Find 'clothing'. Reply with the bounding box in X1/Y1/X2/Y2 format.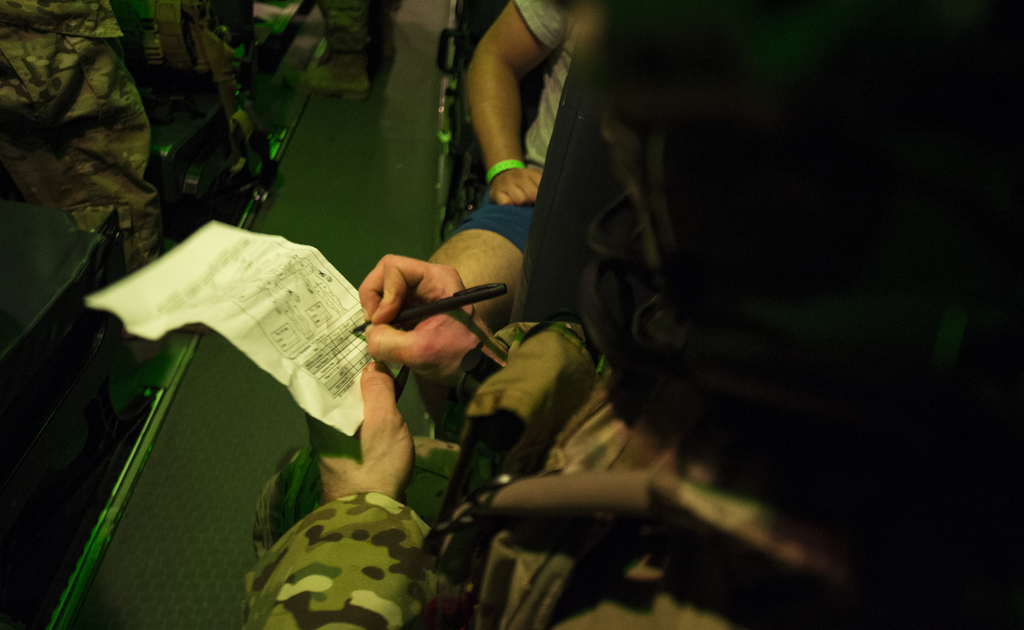
0/0/161/277.
